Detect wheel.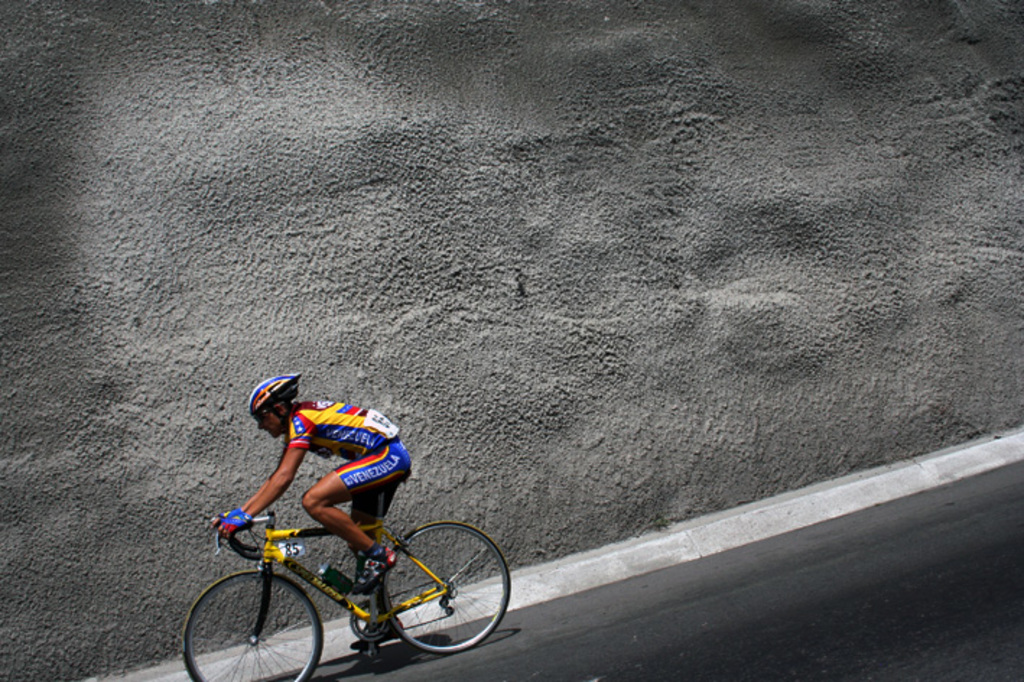
Detected at select_region(179, 566, 321, 681).
